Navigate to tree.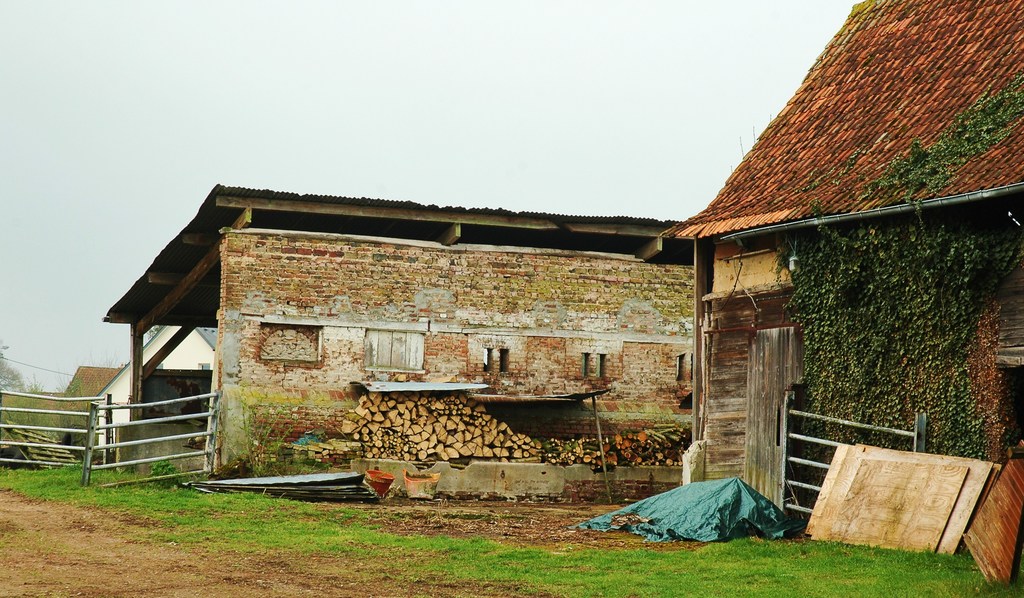
Navigation target: (0,335,45,393).
